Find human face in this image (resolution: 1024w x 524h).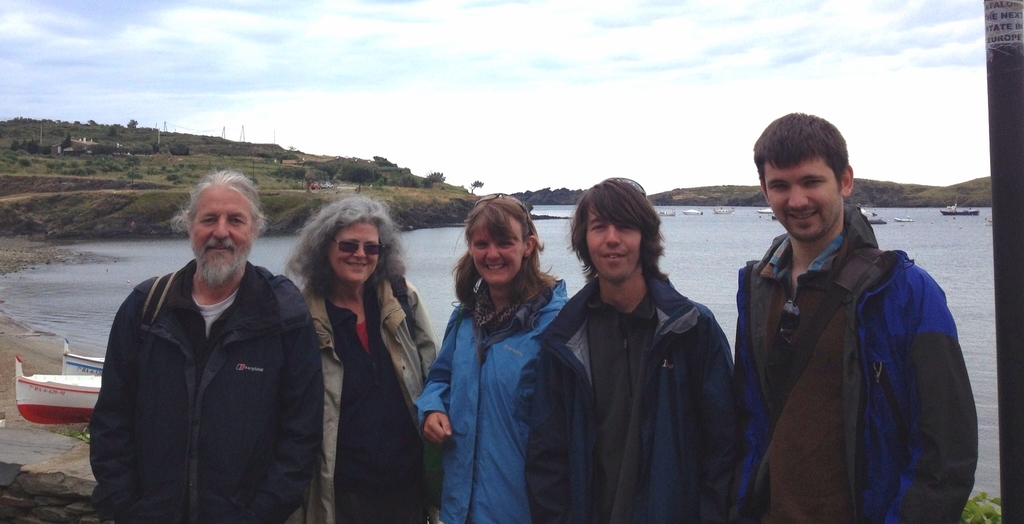
bbox=[191, 184, 252, 282].
